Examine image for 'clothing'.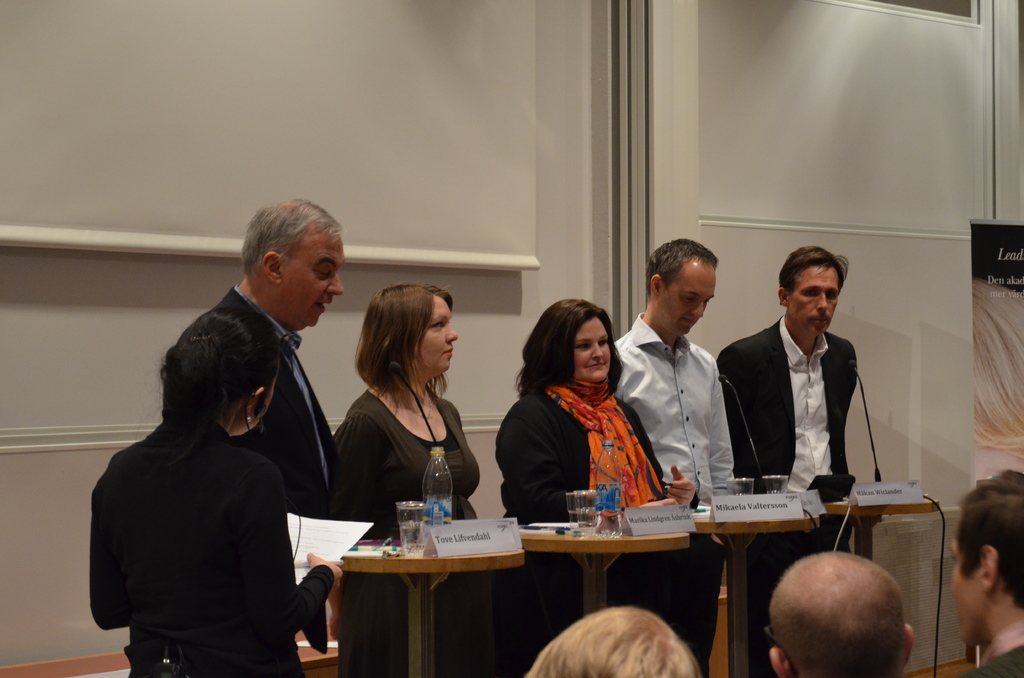
Examination result: bbox=[333, 384, 480, 677].
